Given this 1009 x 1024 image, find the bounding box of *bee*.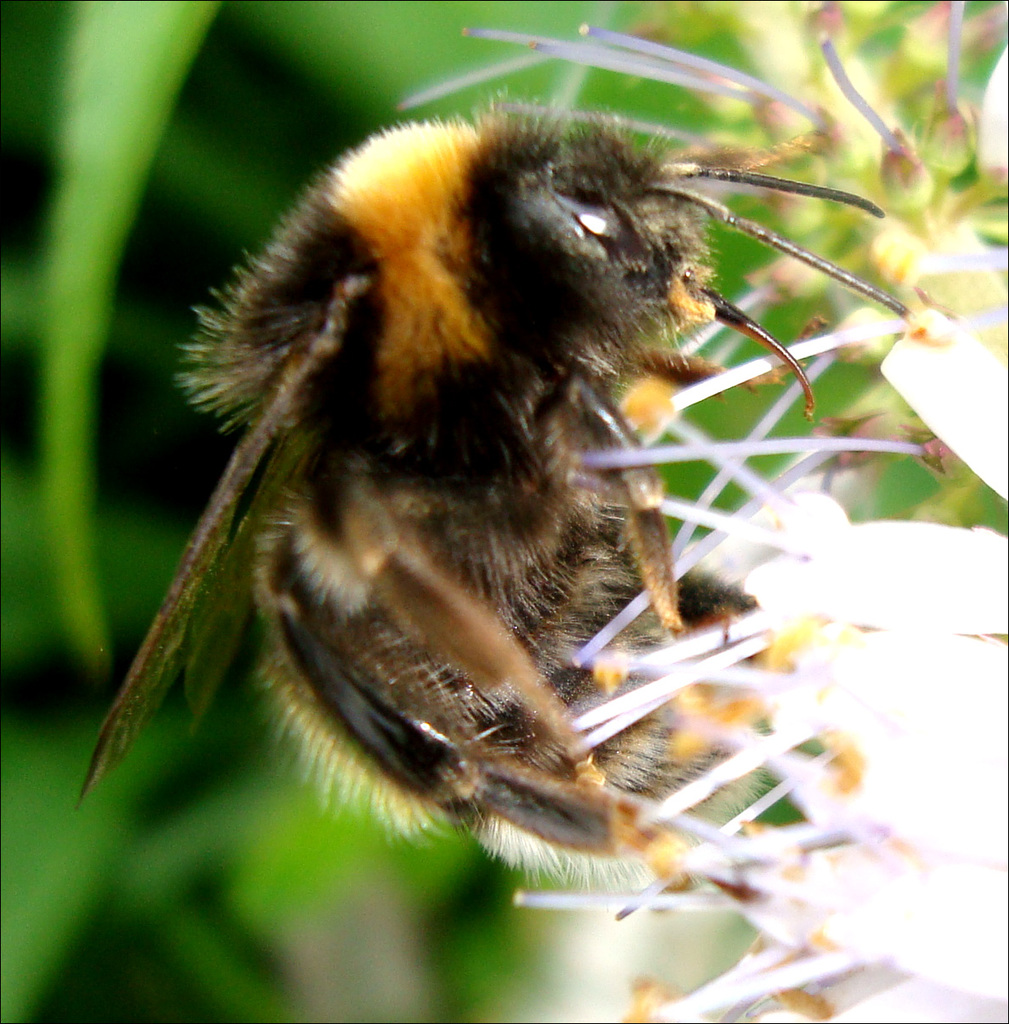
(71, 89, 920, 889).
